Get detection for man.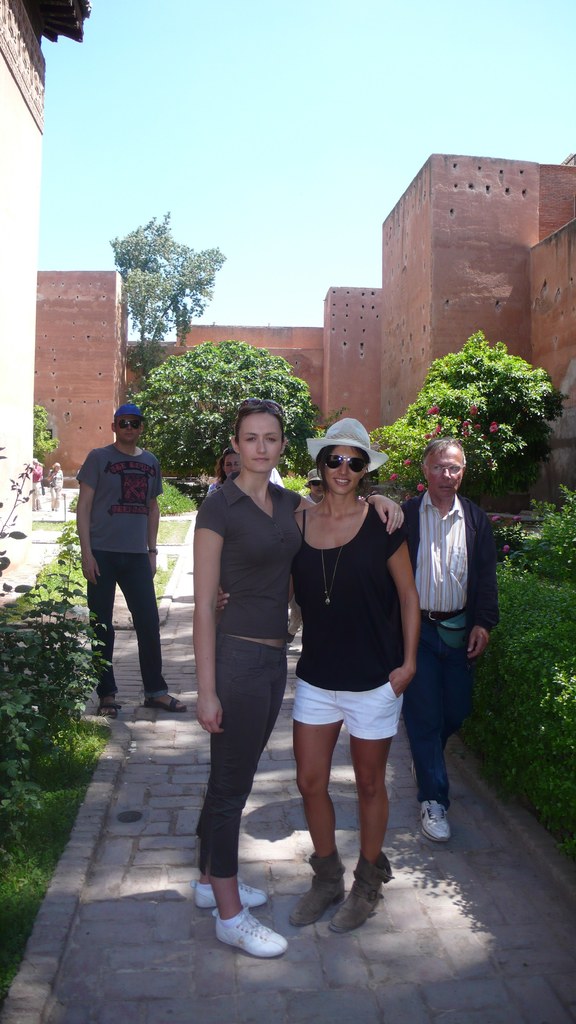
Detection: (x1=389, y1=438, x2=508, y2=828).
